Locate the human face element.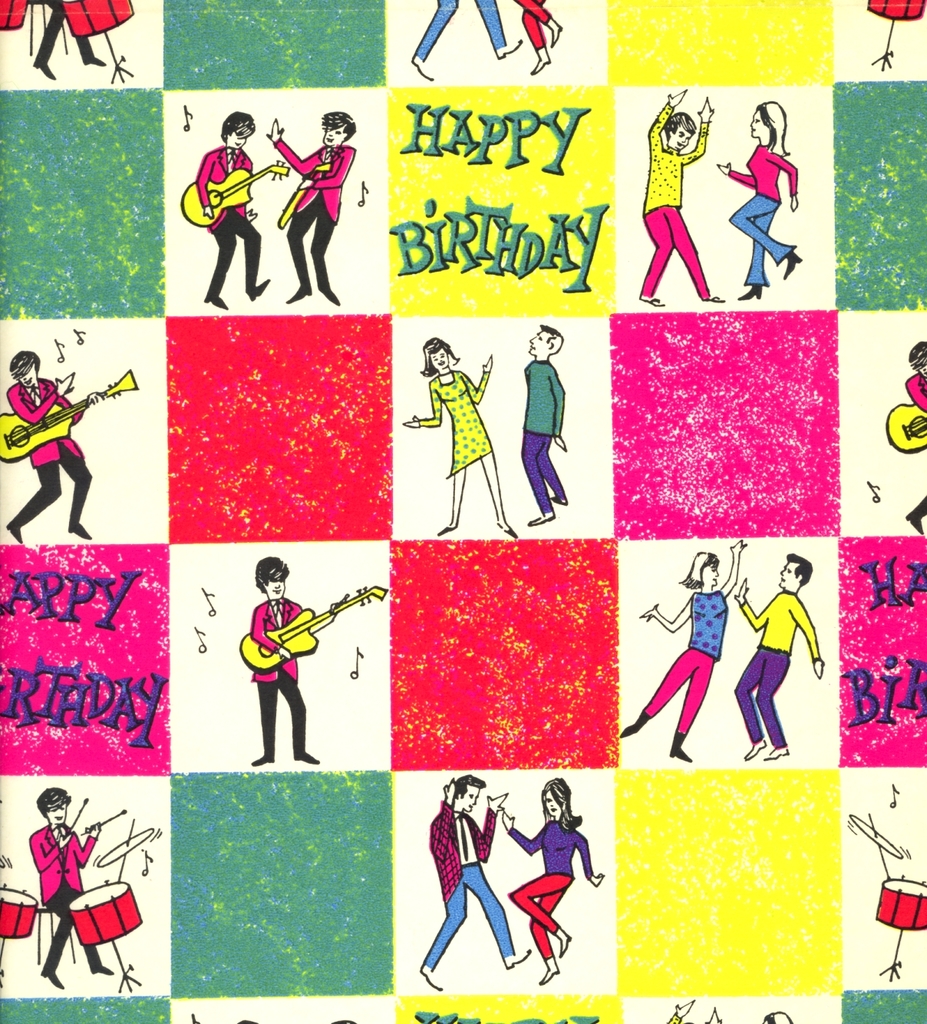
Element bbox: (529, 329, 549, 357).
